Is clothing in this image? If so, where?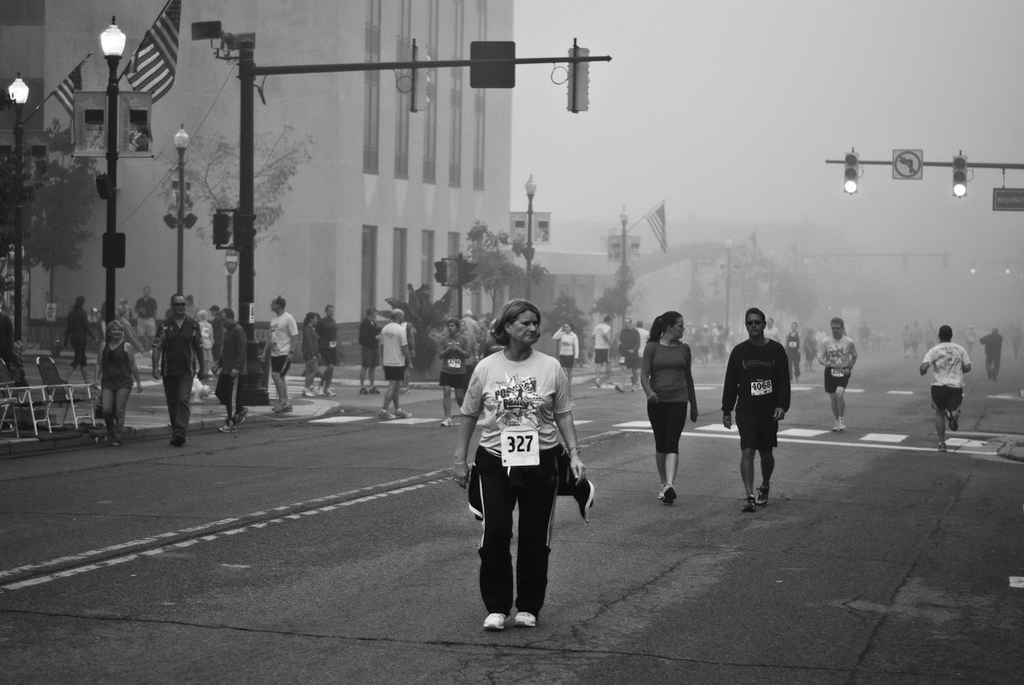
Yes, at pyautogui.locateOnScreen(380, 319, 408, 375).
